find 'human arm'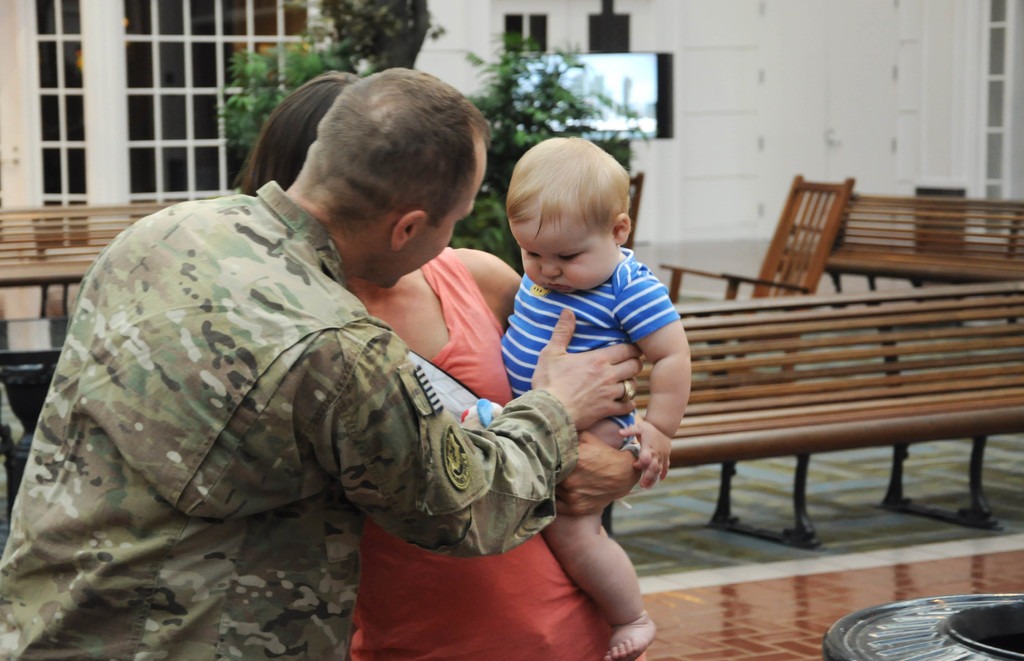
l=611, t=268, r=693, b=484
